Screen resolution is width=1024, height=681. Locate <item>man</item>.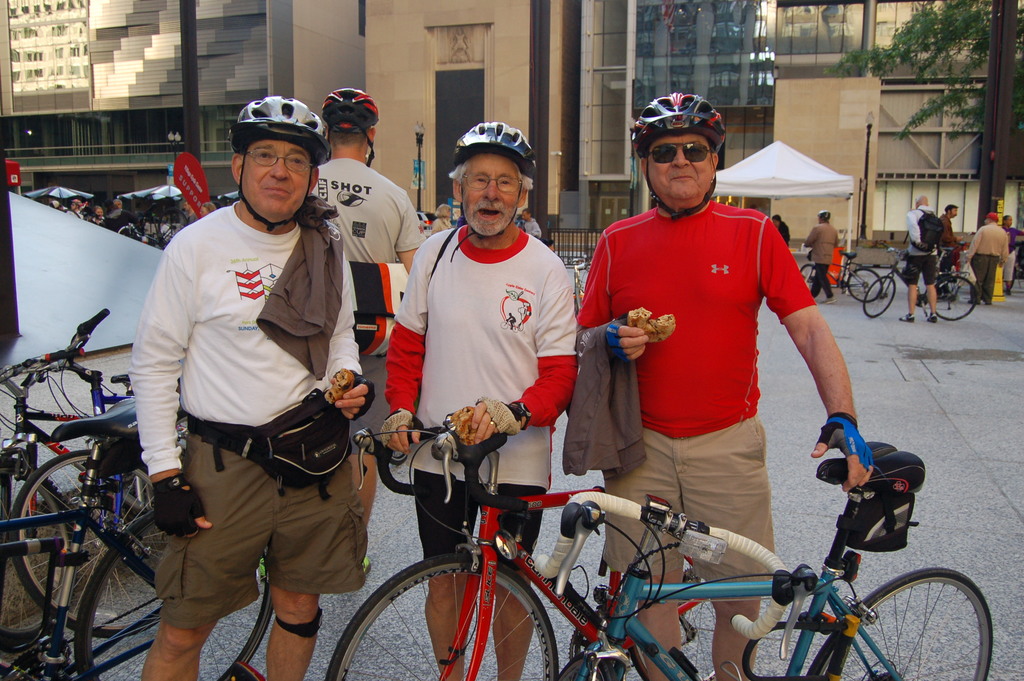
box(904, 192, 945, 324).
